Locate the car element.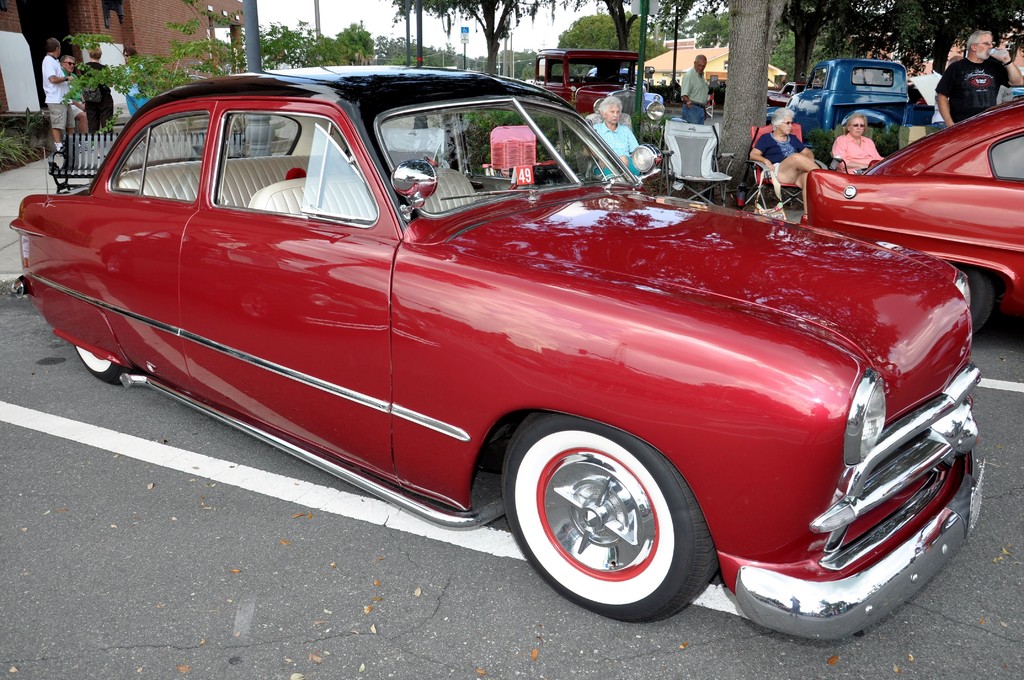
Element bbox: BBox(518, 49, 662, 120).
